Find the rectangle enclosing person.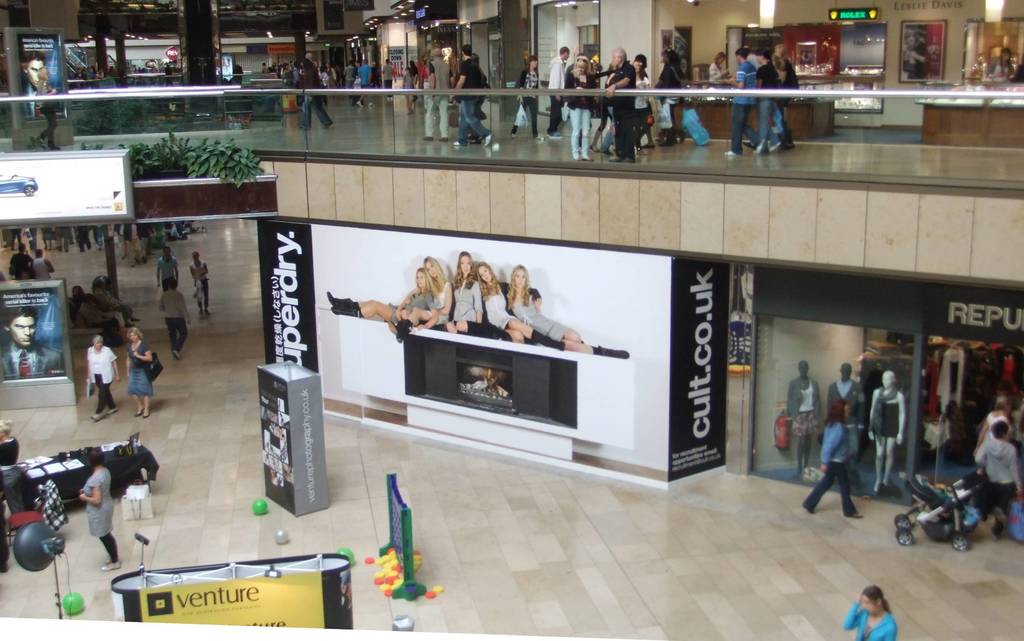
l=330, t=275, r=439, b=316.
